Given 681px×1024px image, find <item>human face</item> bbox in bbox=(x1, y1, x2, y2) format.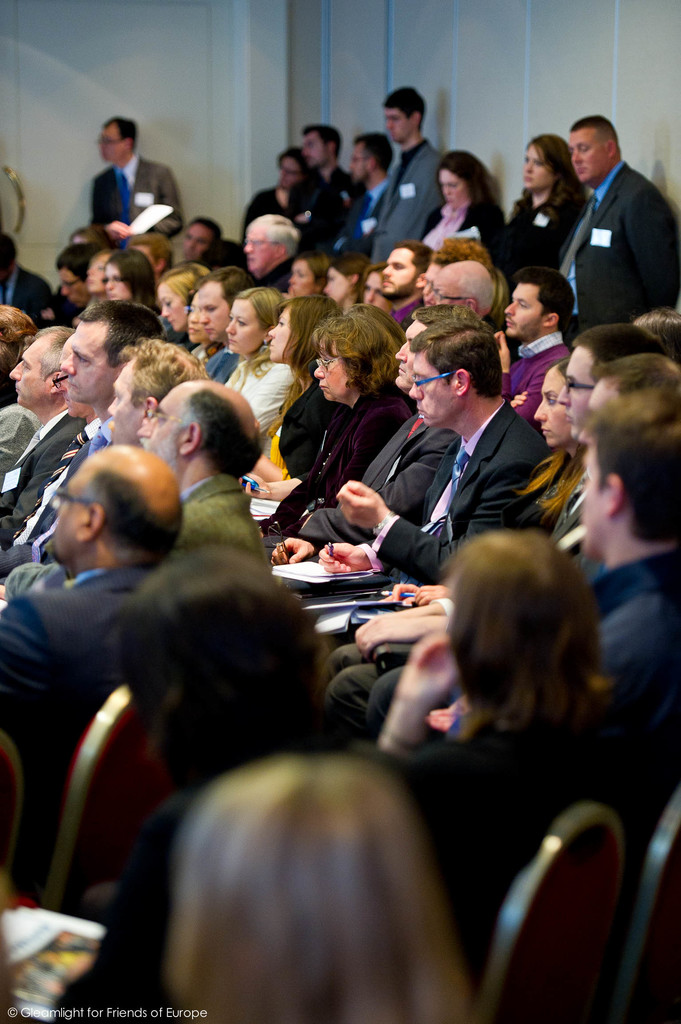
bbox=(188, 300, 209, 340).
